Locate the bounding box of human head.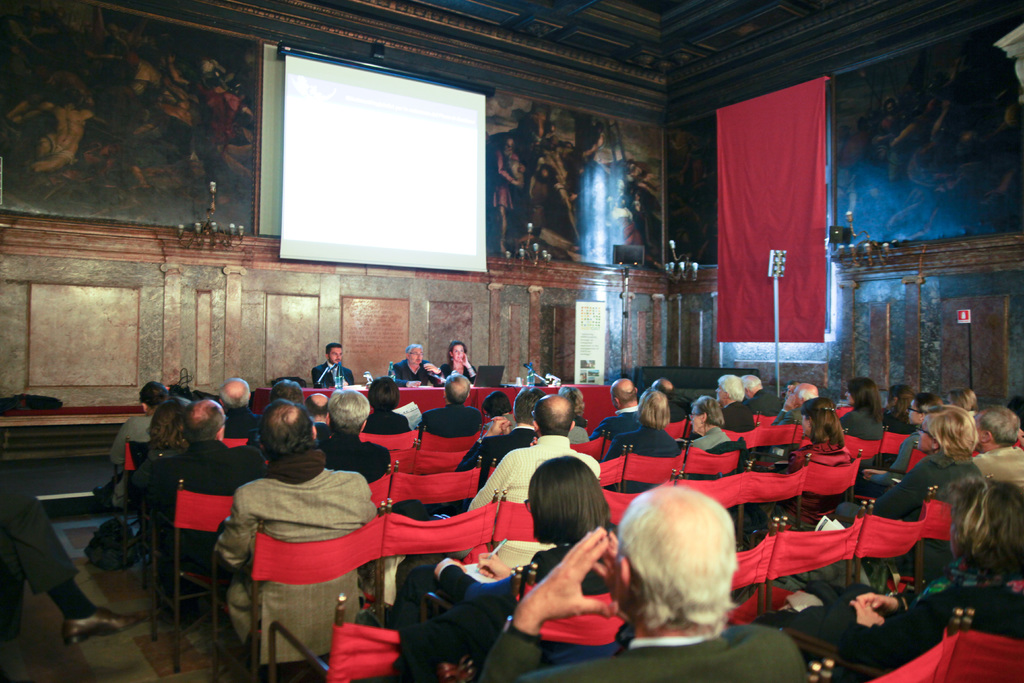
Bounding box: <box>269,378,305,406</box>.
